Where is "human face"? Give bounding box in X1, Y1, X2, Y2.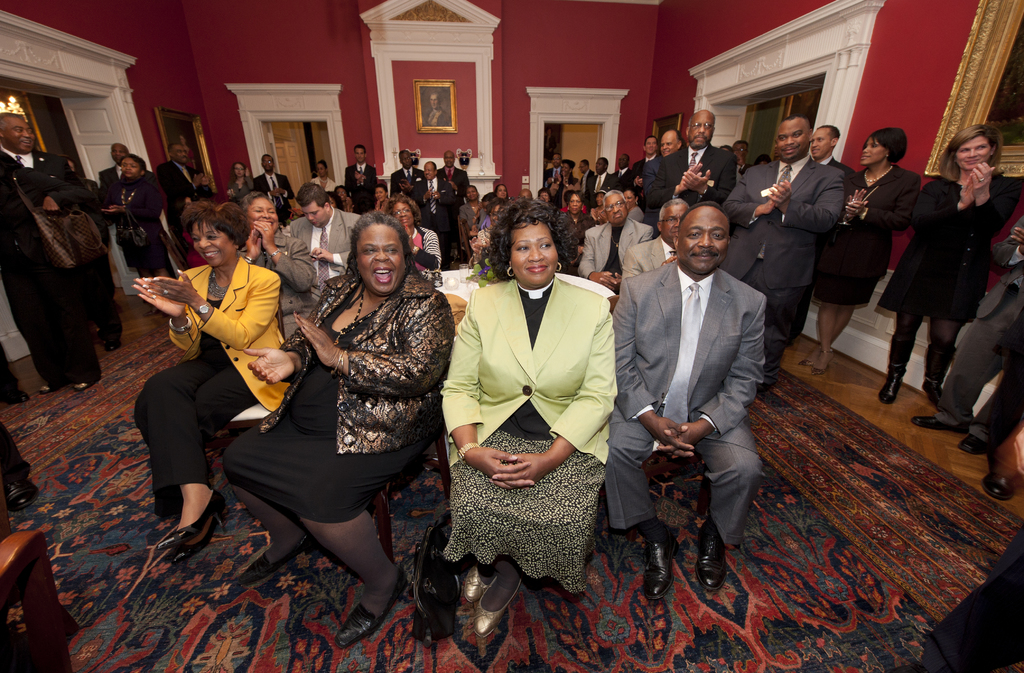
190, 212, 238, 267.
